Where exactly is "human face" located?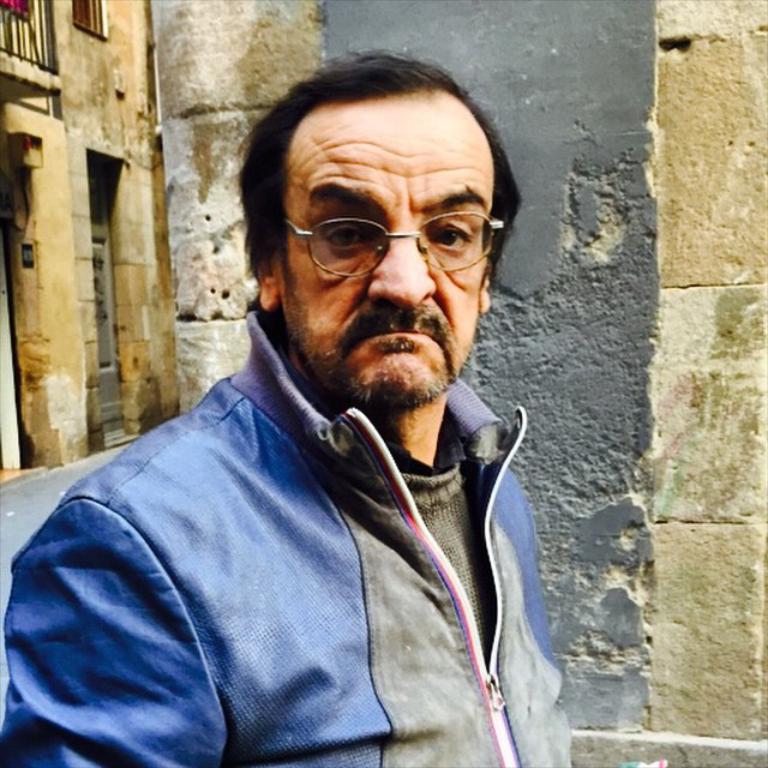
Its bounding box is <box>275,90,496,403</box>.
